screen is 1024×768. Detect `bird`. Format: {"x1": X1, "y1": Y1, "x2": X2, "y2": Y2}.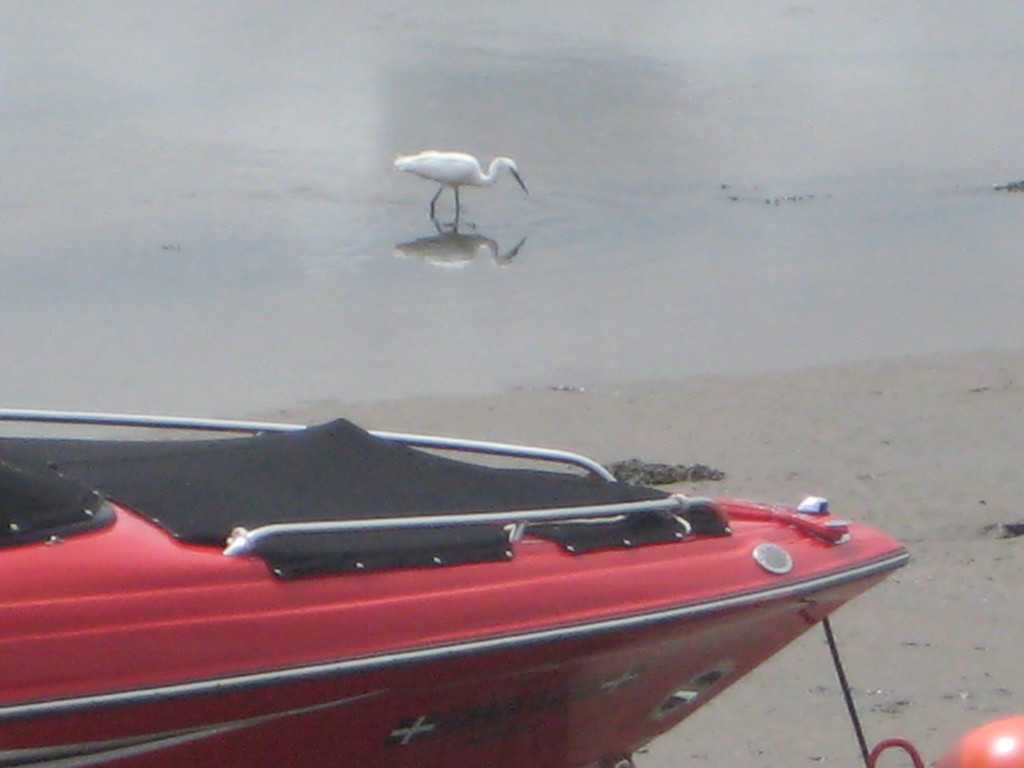
{"x1": 387, "y1": 141, "x2": 536, "y2": 237}.
